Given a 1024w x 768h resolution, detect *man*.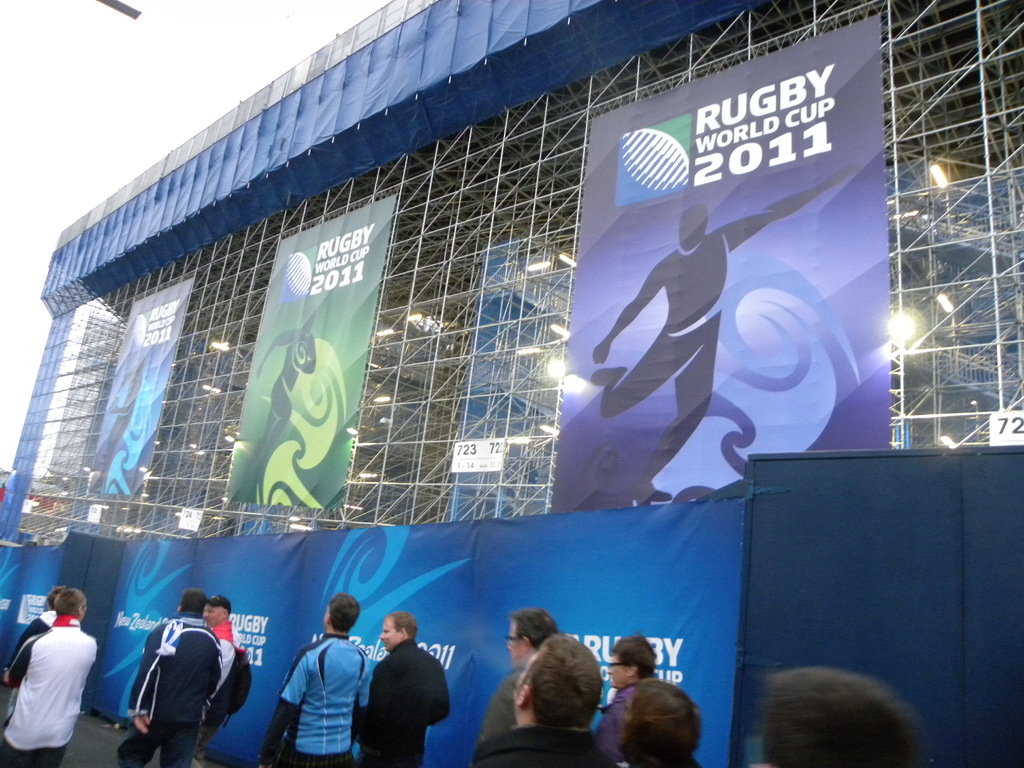
[left=597, top=637, right=659, bottom=766].
